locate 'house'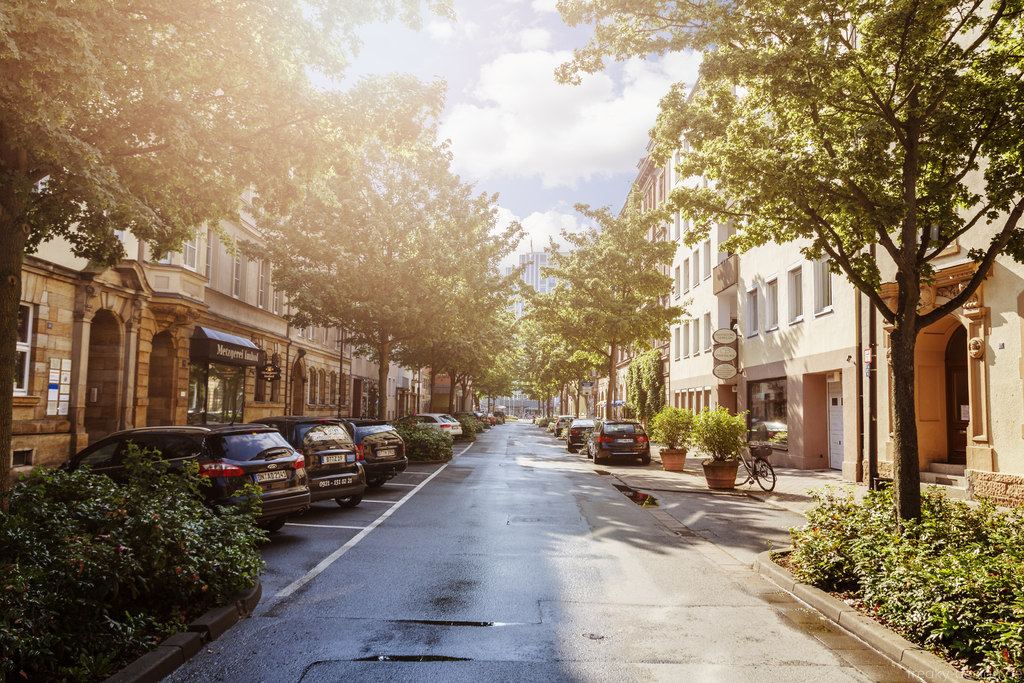
[left=844, top=0, right=1023, bottom=514]
